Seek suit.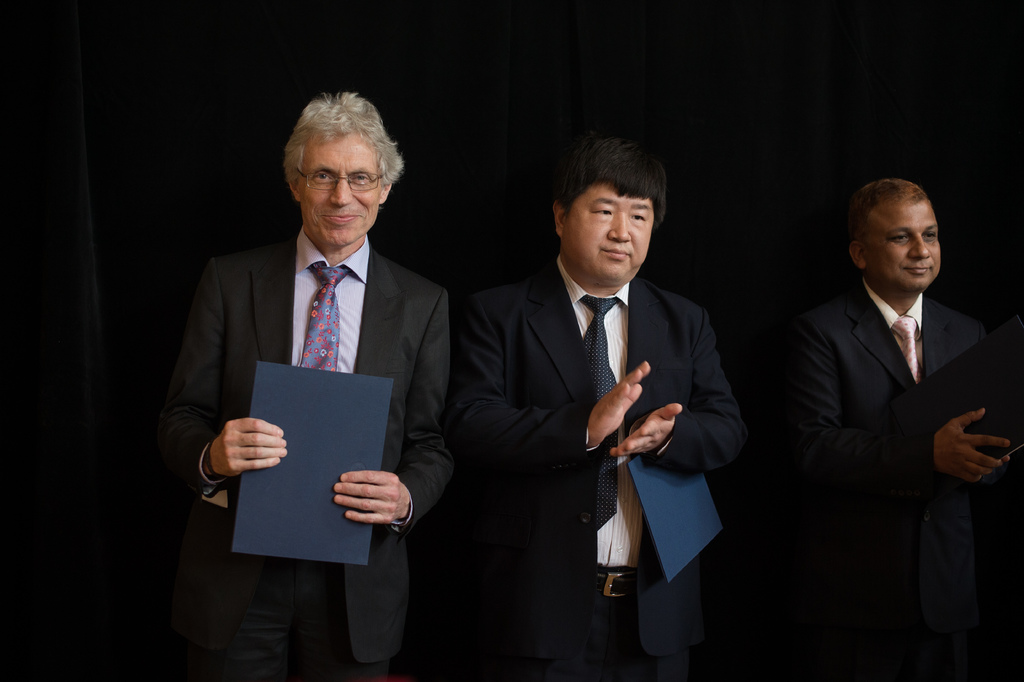
<bbox>458, 255, 750, 681</bbox>.
